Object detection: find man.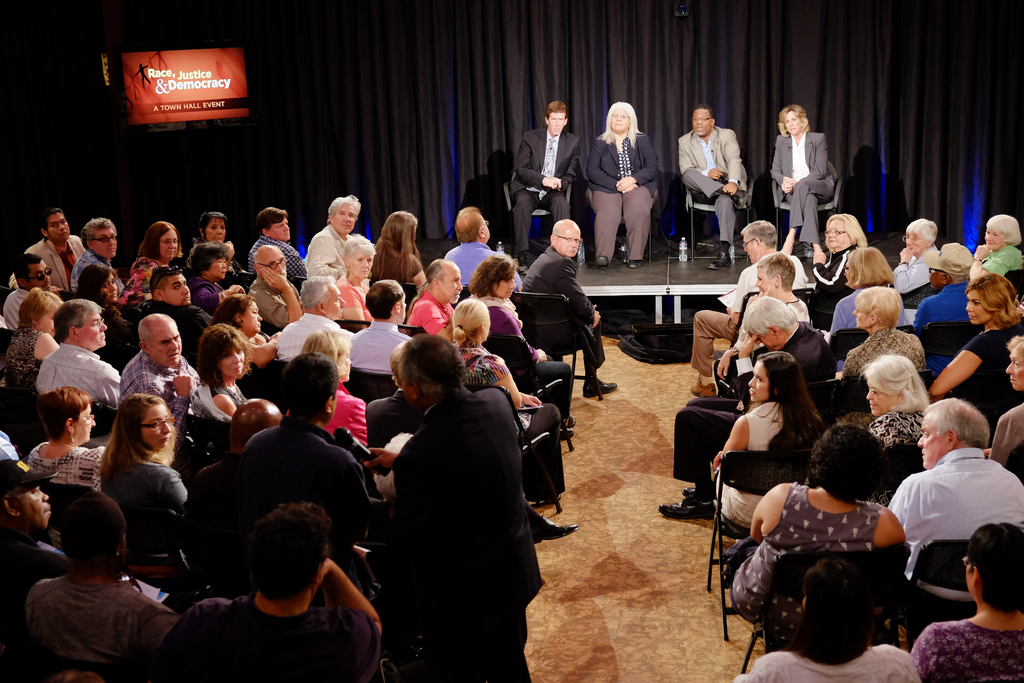
pyautogui.locateOnScreen(118, 310, 205, 442).
